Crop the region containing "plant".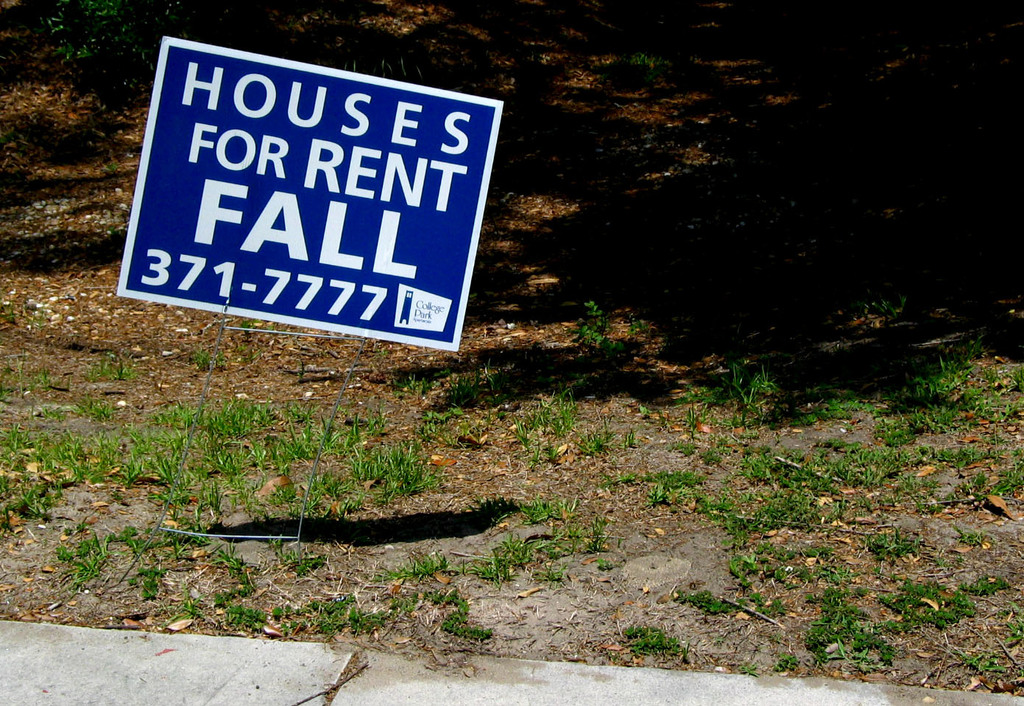
Crop region: {"left": 303, "top": 585, "right": 389, "bottom": 637}.
